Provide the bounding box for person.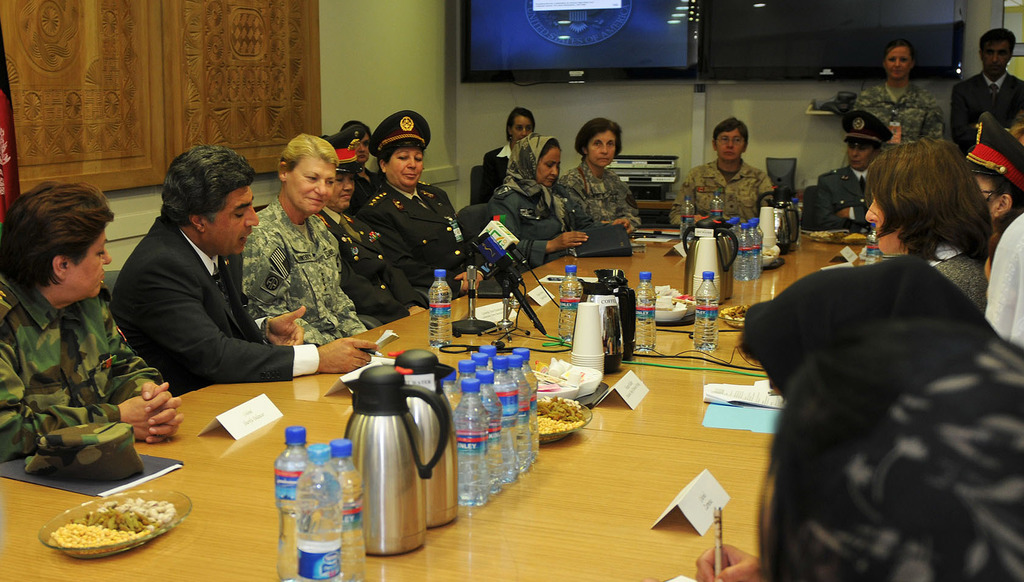
(723,34,1023,581).
